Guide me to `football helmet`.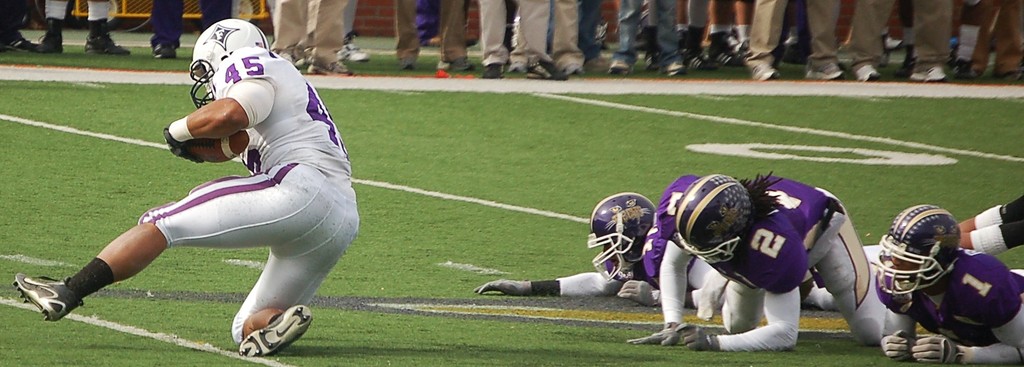
Guidance: region(187, 16, 271, 105).
